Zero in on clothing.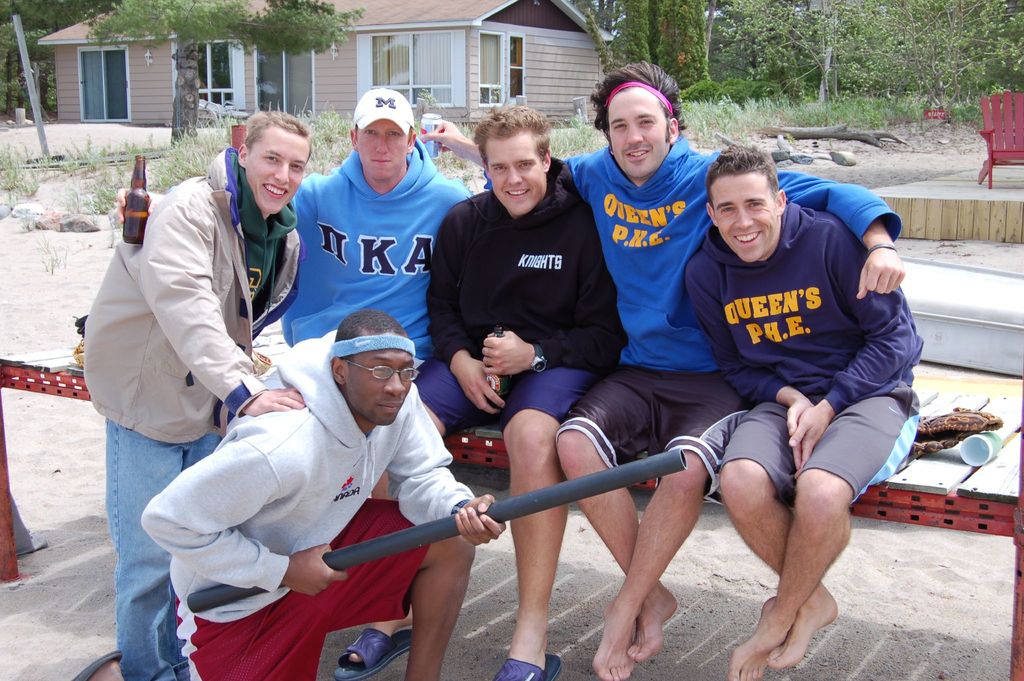
Zeroed in: box=[125, 327, 507, 680].
